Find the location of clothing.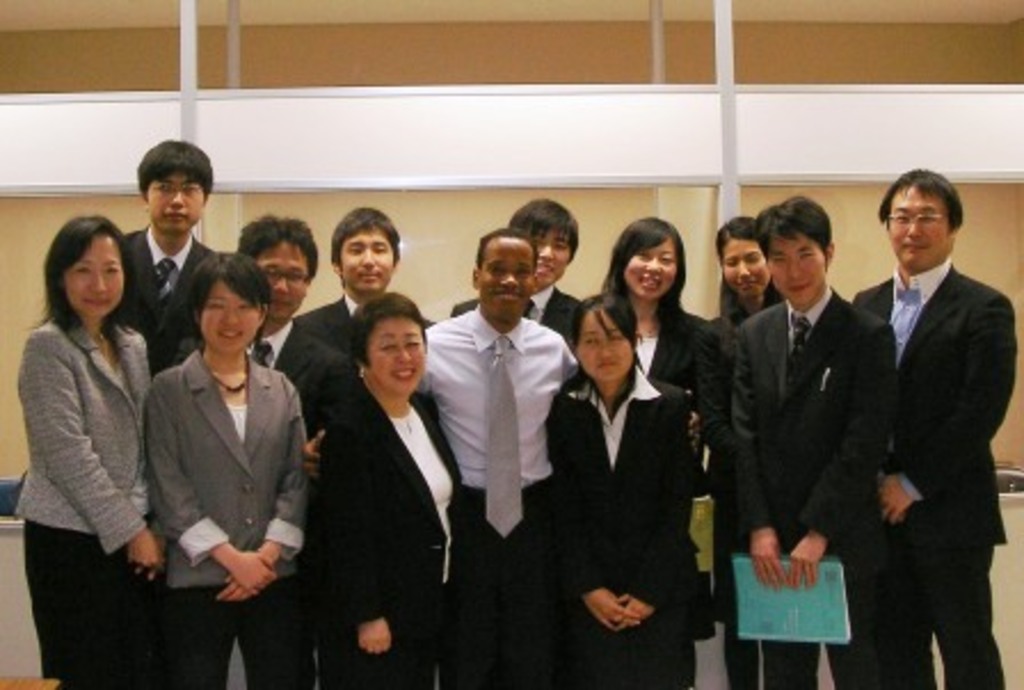
Location: 16:235:165:647.
